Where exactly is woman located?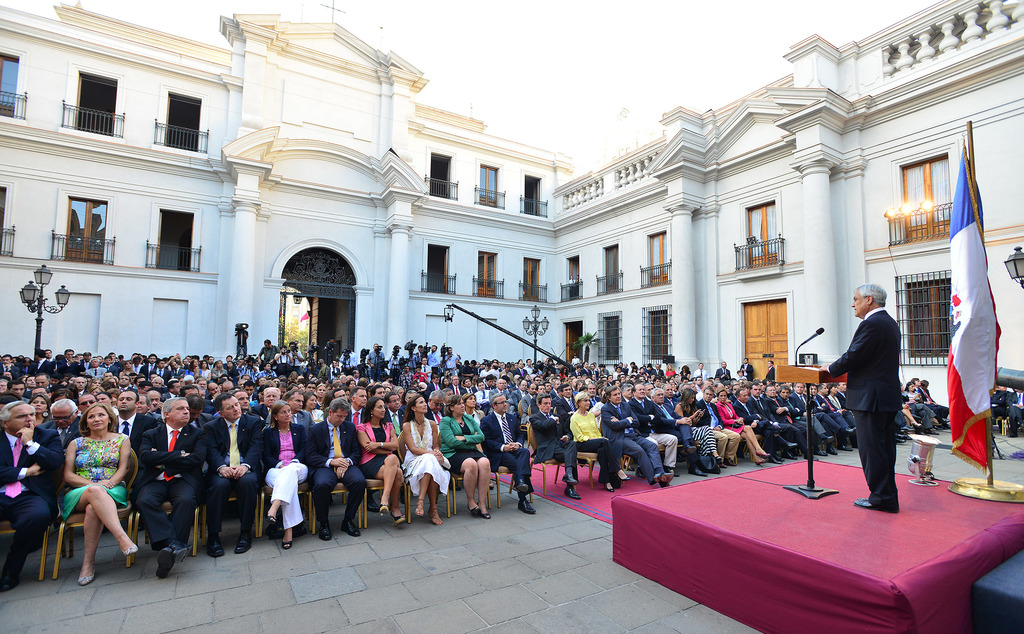
Its bounding box is box=[680, 366, 692, 379].
